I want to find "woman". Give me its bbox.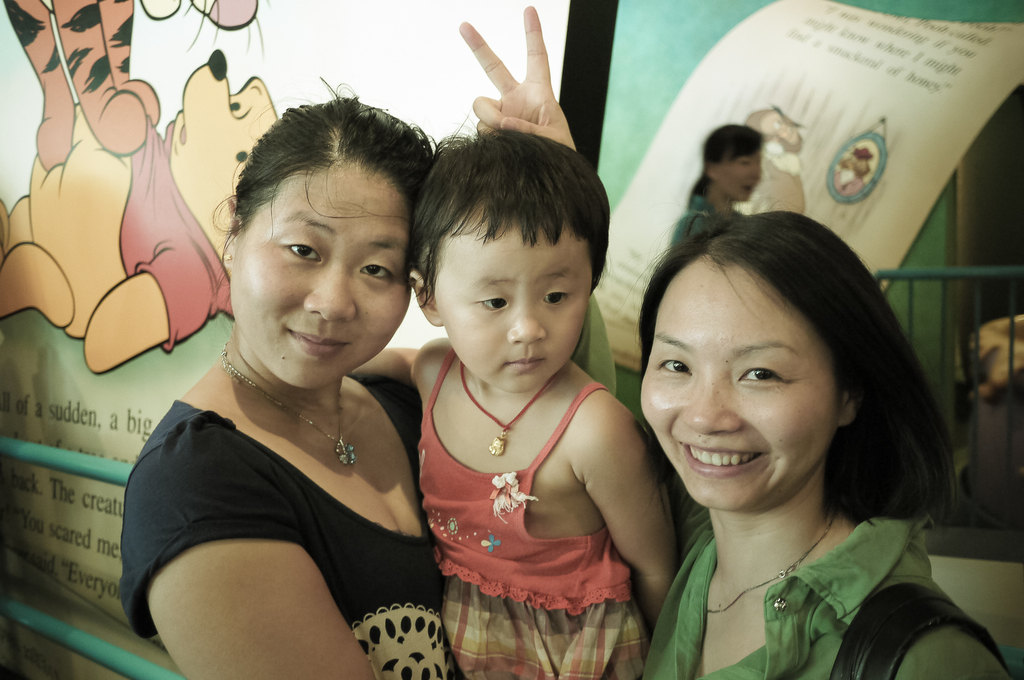
rect(102, 64, 458, 672).
